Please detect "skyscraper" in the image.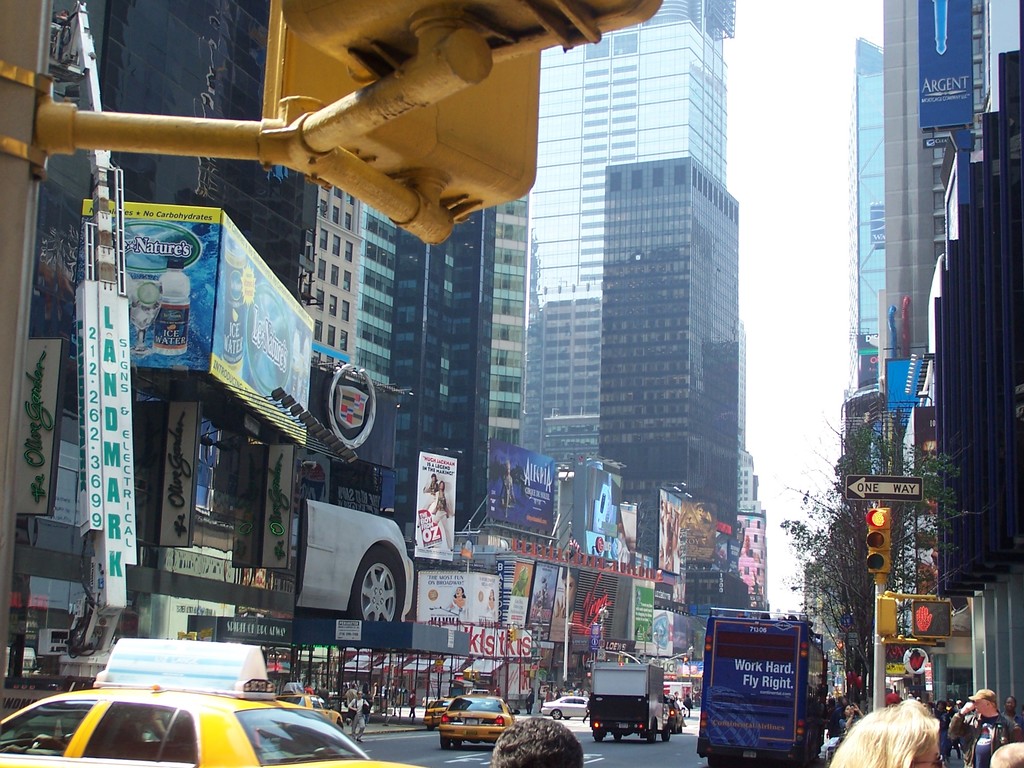
591/156/756/514.
